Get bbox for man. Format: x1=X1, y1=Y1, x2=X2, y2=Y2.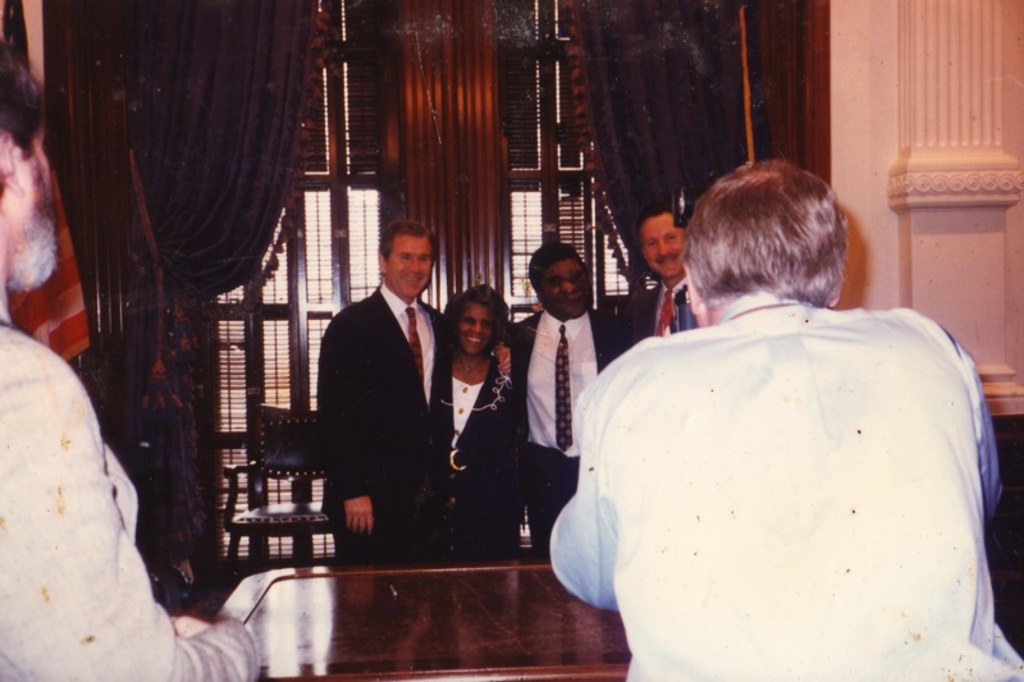
x1=303, y1=206, x2=456, y2=569.
